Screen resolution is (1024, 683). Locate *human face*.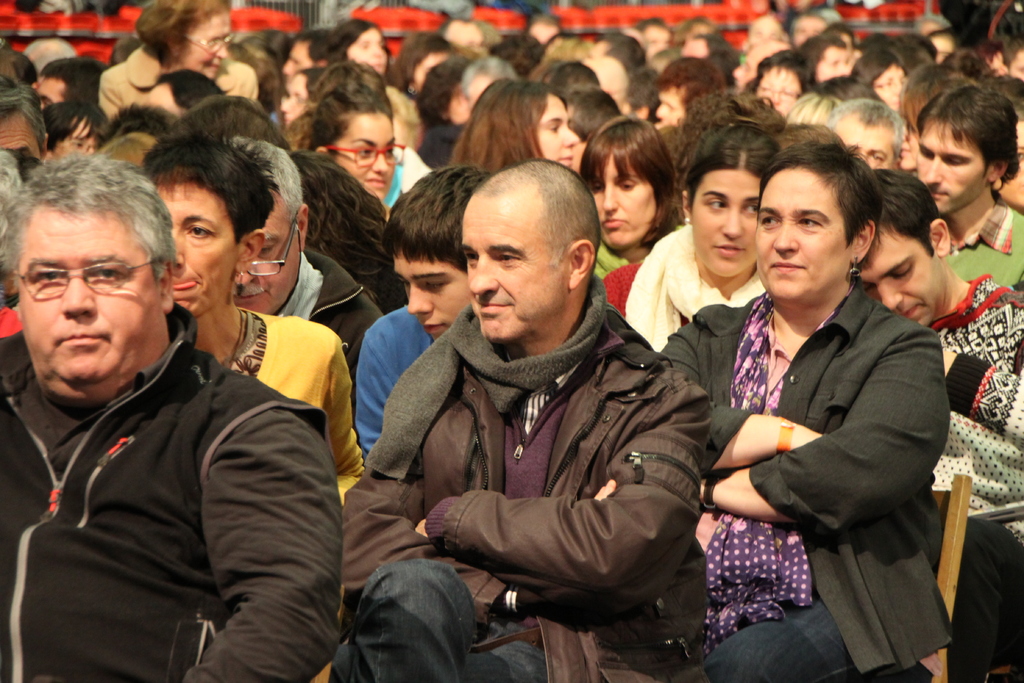
box=[276, 73, 309, 128].
